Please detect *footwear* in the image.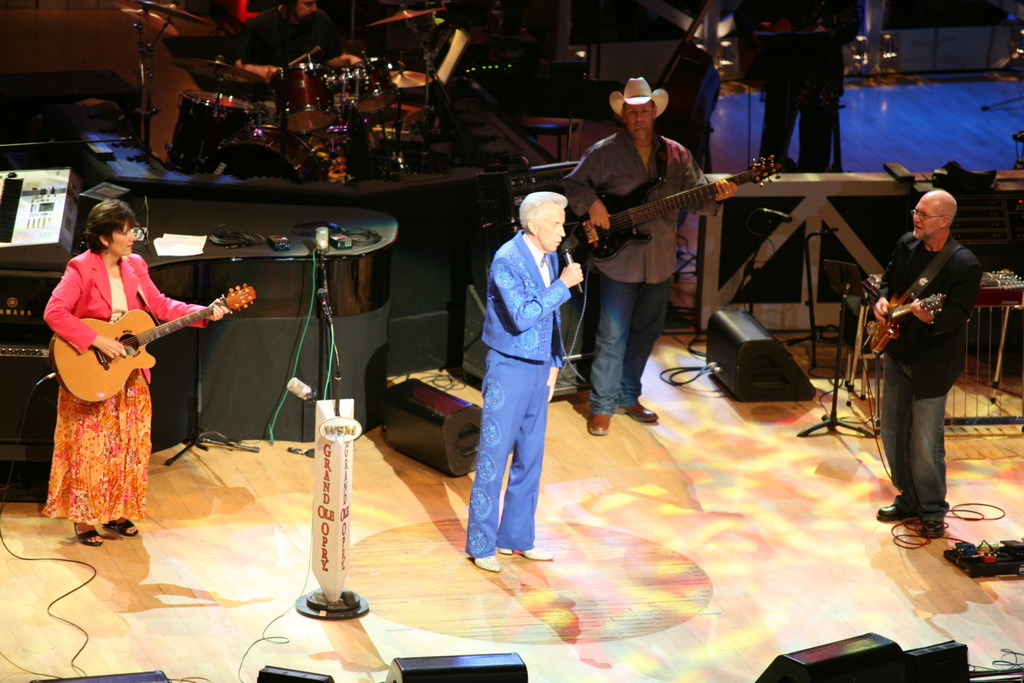
detection(98, 520, 138, 537).
